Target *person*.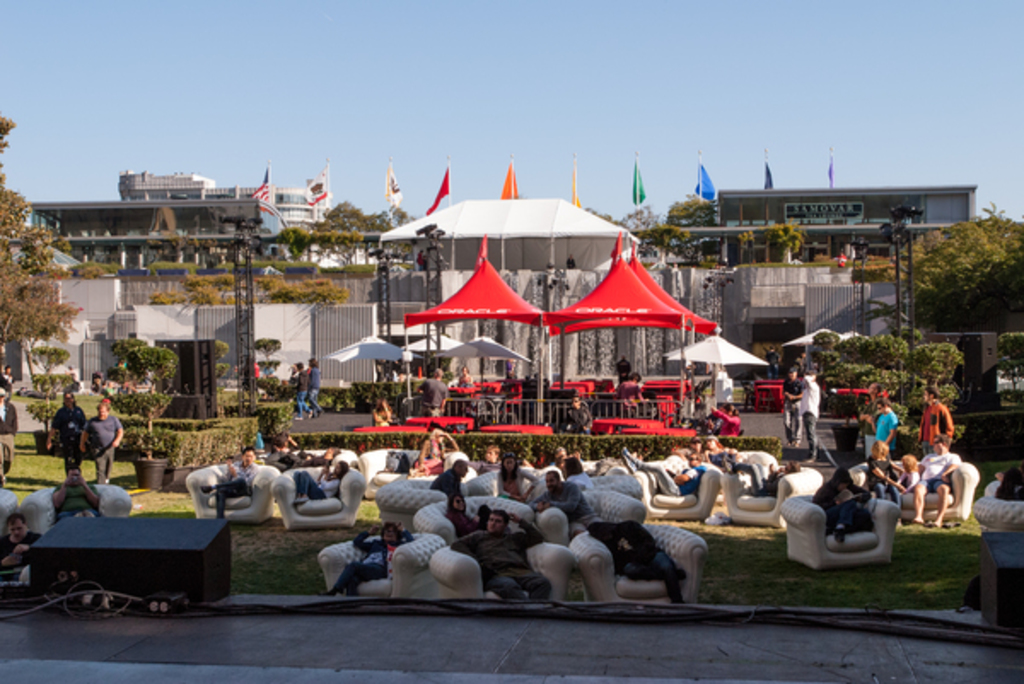
Target region: {"x1": 288, "y1": 454, "x2": 346, "y2": 507}.
